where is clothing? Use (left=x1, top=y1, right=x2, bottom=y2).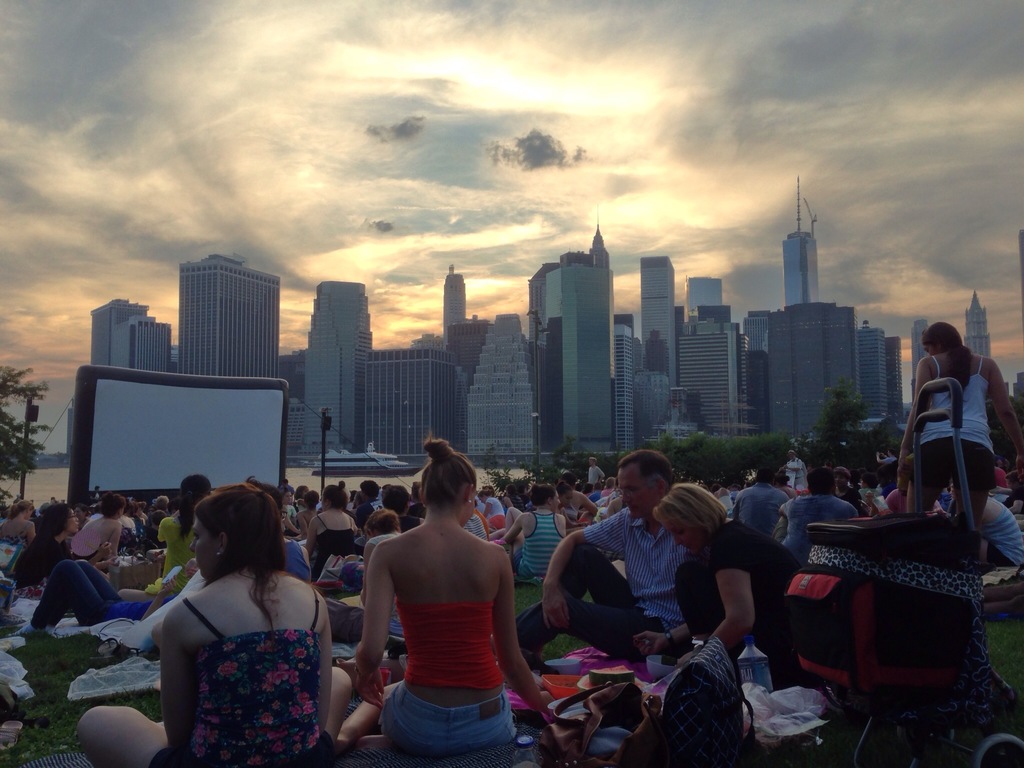
(left=921, top=351, right=989, bottom=446).
